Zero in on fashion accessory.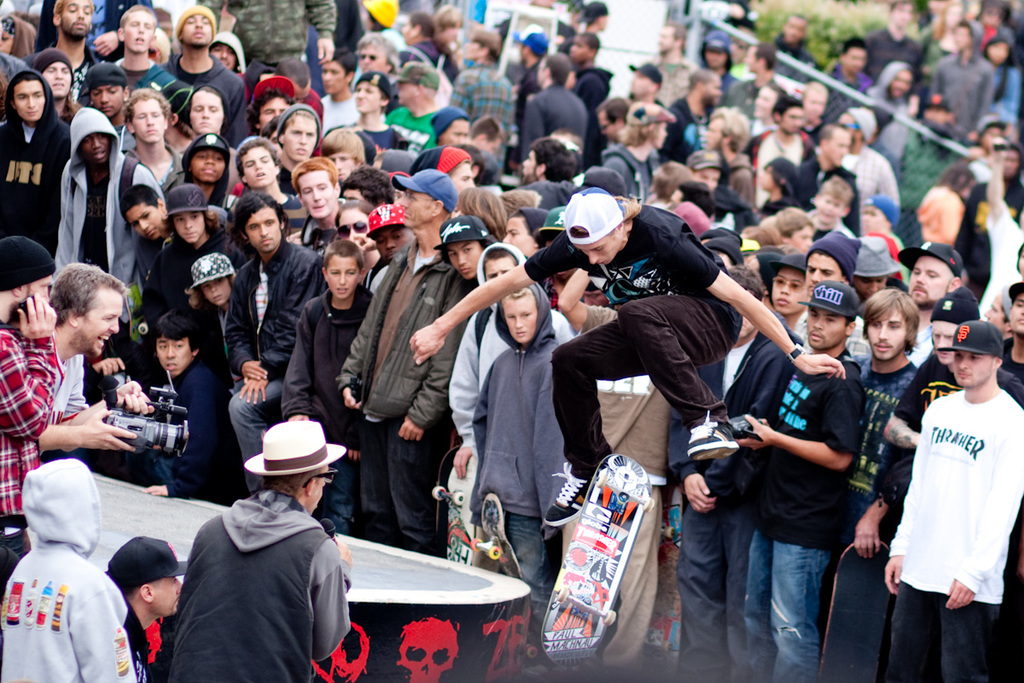
Zeroed in: (x1=561, y1=185, x2=632, y2=243).
